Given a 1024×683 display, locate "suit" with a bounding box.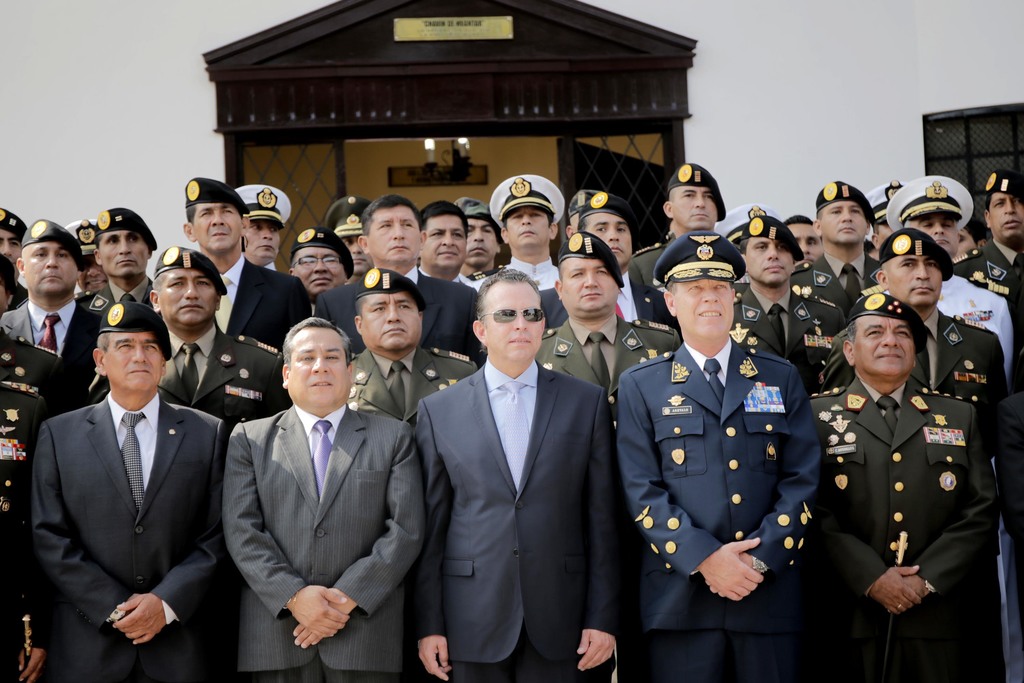
Located: x1=413, y1=359, x2=628, y2=679.
